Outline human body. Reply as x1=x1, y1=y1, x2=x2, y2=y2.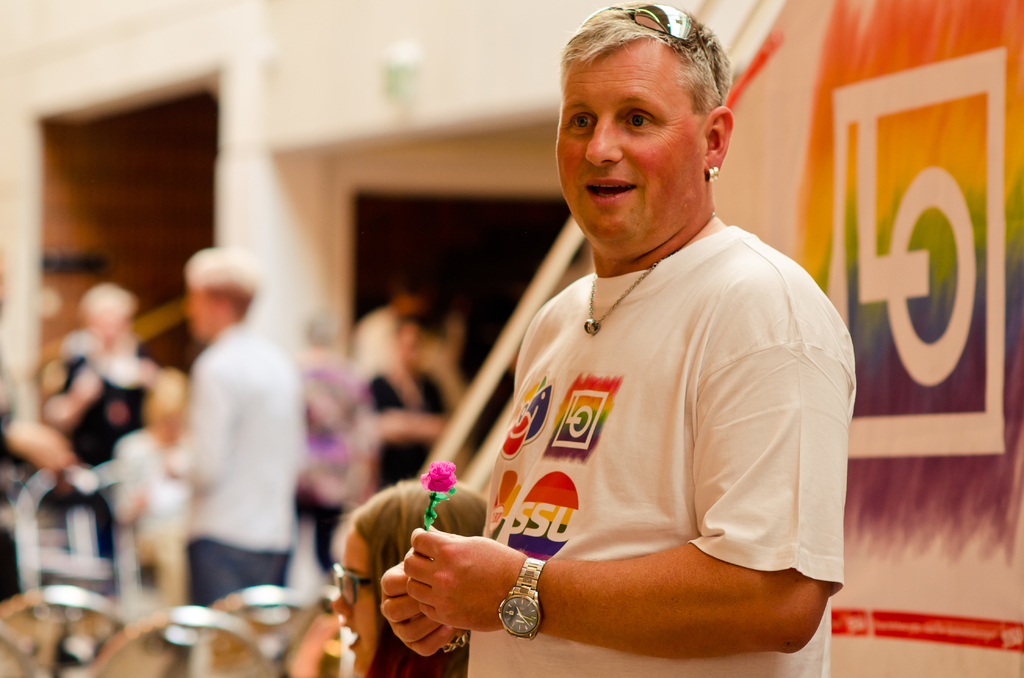
x1=365, y1=351, x2=472, y2=501.
